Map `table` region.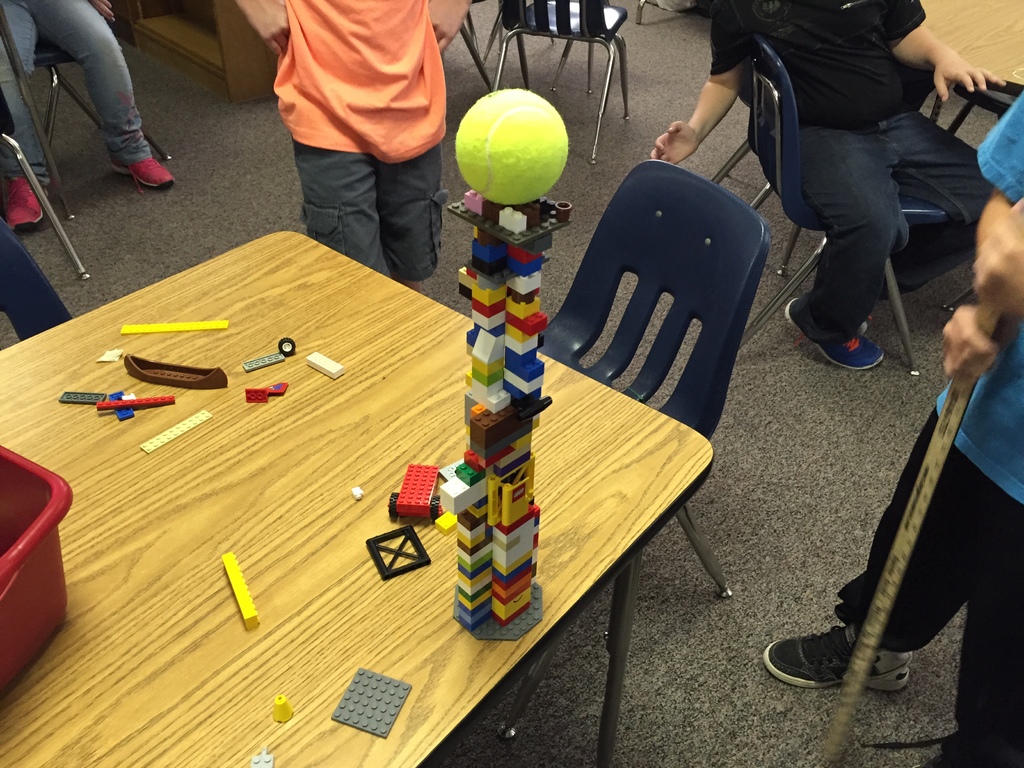
Mapped to left=0, top=228, right=716, bottom=767.
